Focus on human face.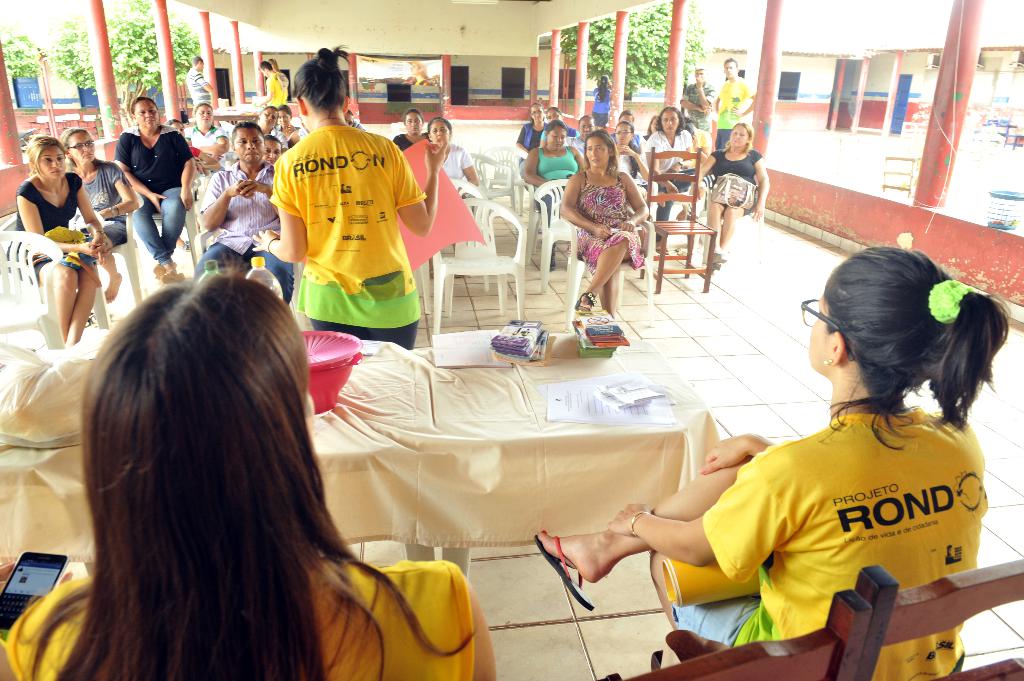
Focused at [72,127,94,167].
